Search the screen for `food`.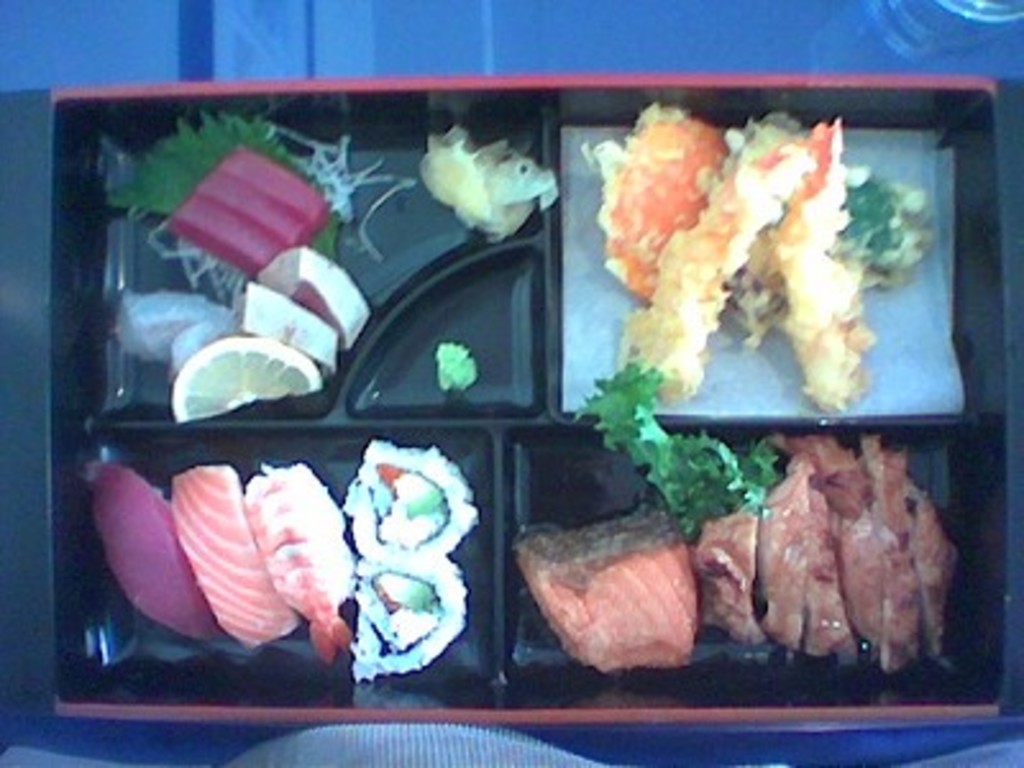
Found at left=166, top=315, right=241, bottom=389.
